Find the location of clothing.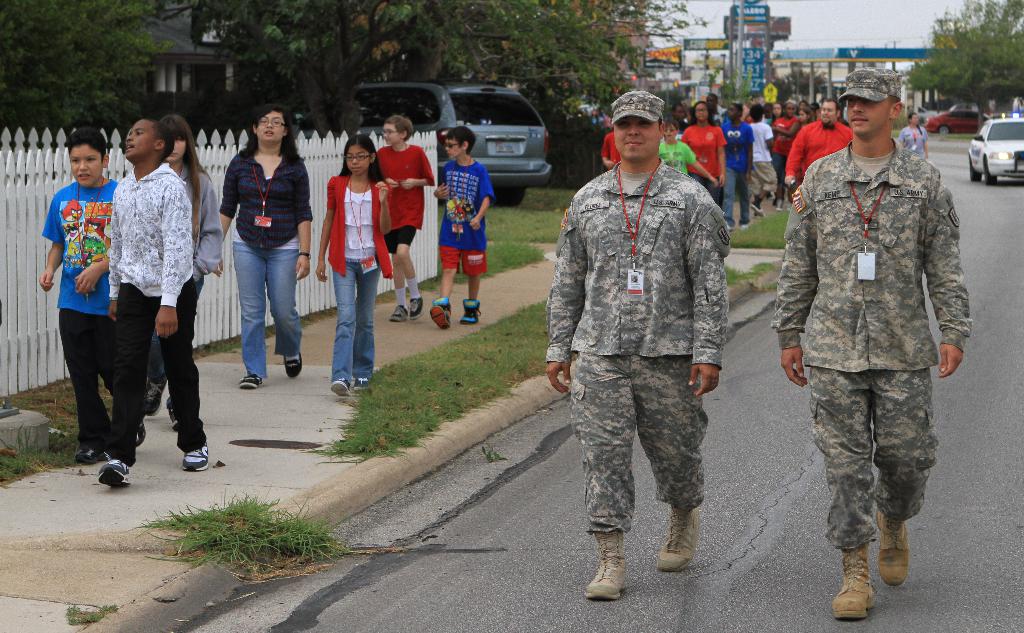
Location: x1=896, y1=124, x2=929, y2=165.
